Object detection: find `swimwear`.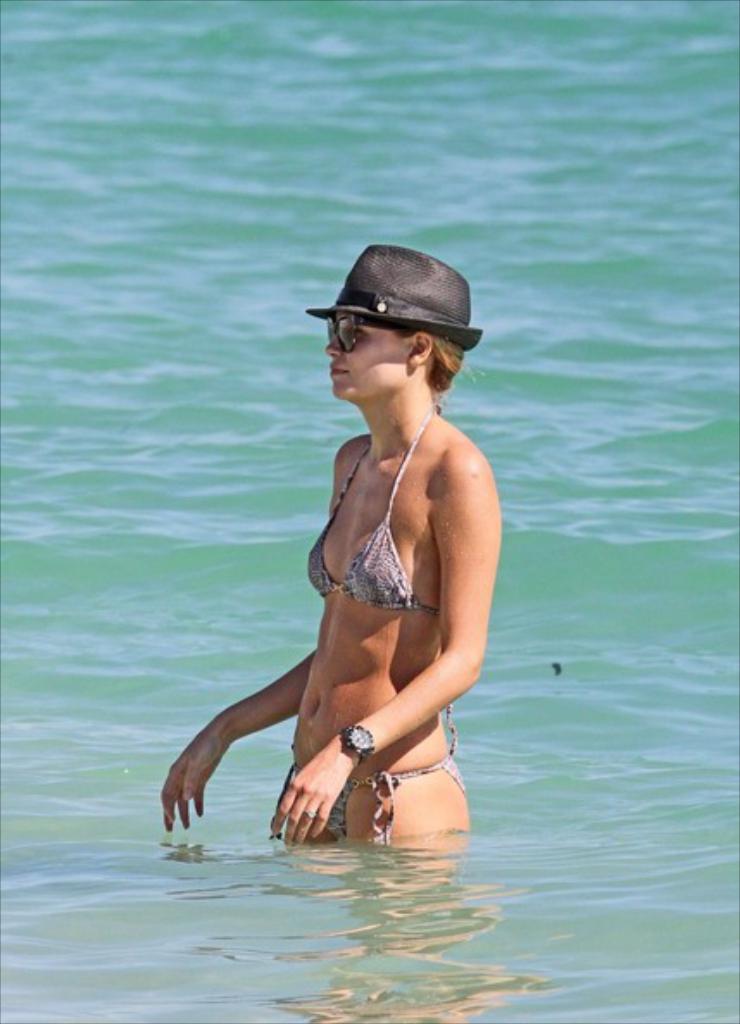
304, 402, 461, 753.
